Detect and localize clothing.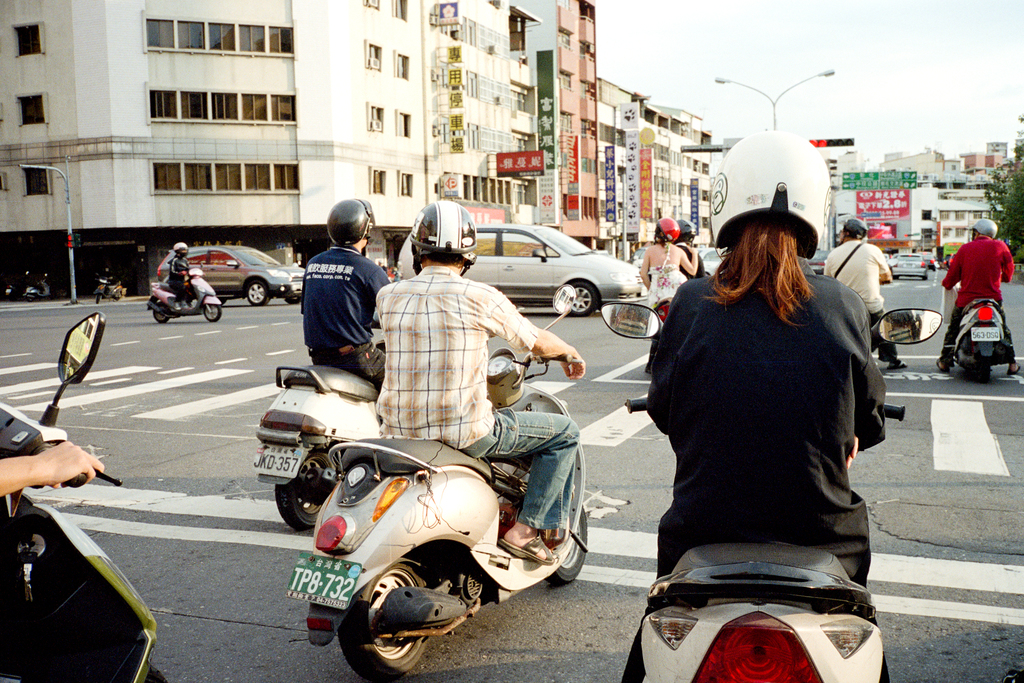
Localized at (x1=647, y1=241, x2=684, y2=309).
